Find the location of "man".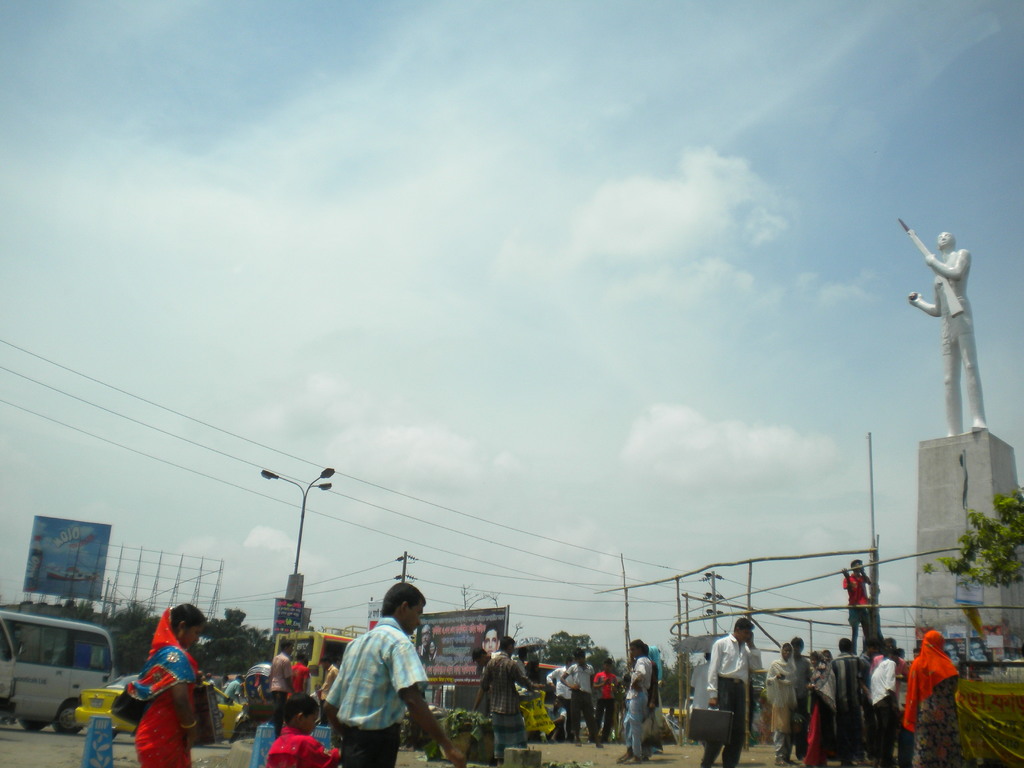
Location: BBox(700, 621, 750, 767).
